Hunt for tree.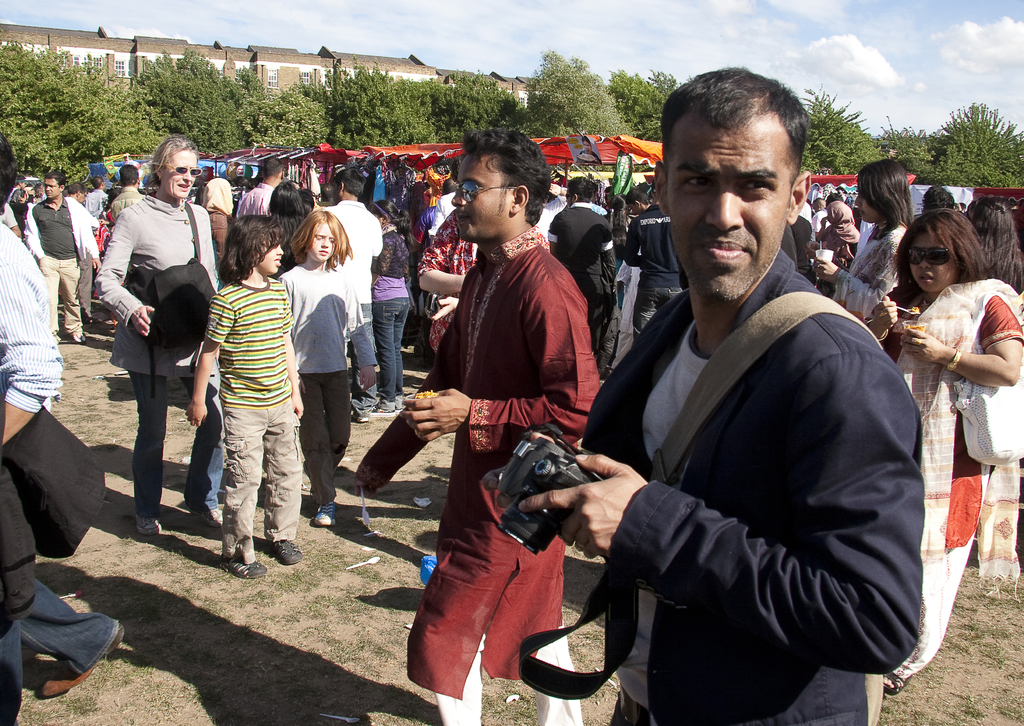
Hunted down at locate(794, 83, 892, 179).
